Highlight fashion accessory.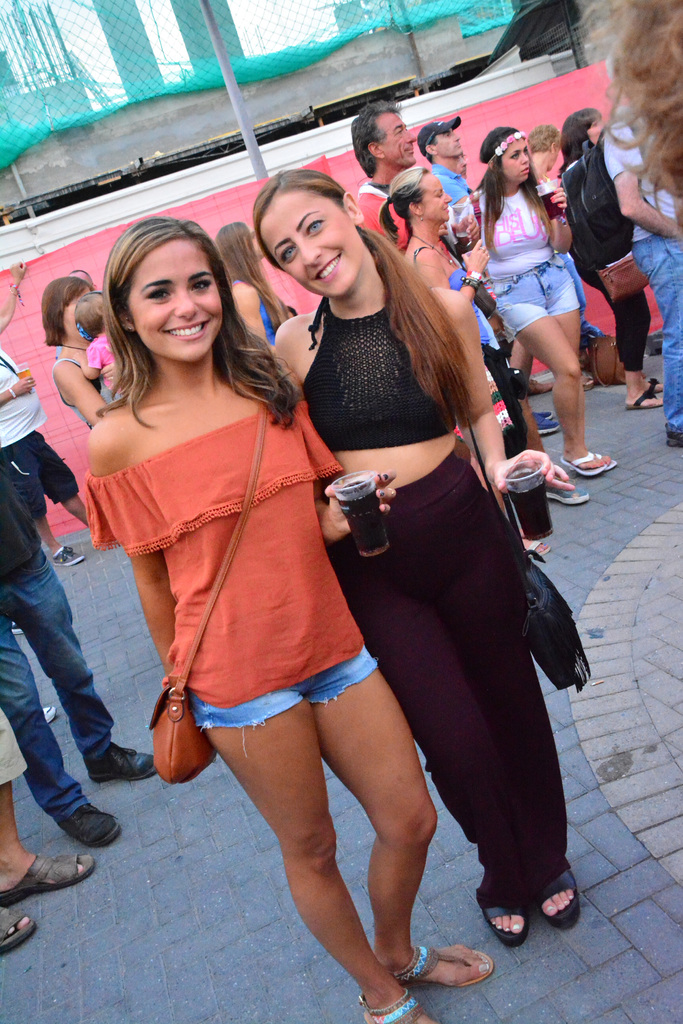
Highlighted region: (9, 457, 32, 475).
